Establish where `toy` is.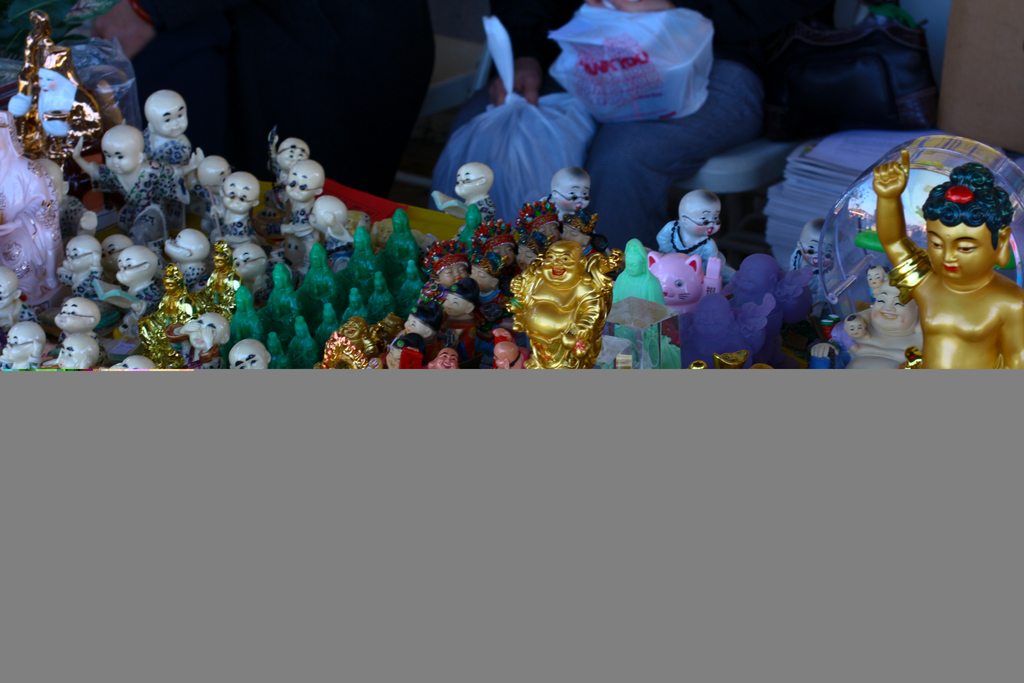
Established at [left=644, top=250, right=721, bottom=315].
